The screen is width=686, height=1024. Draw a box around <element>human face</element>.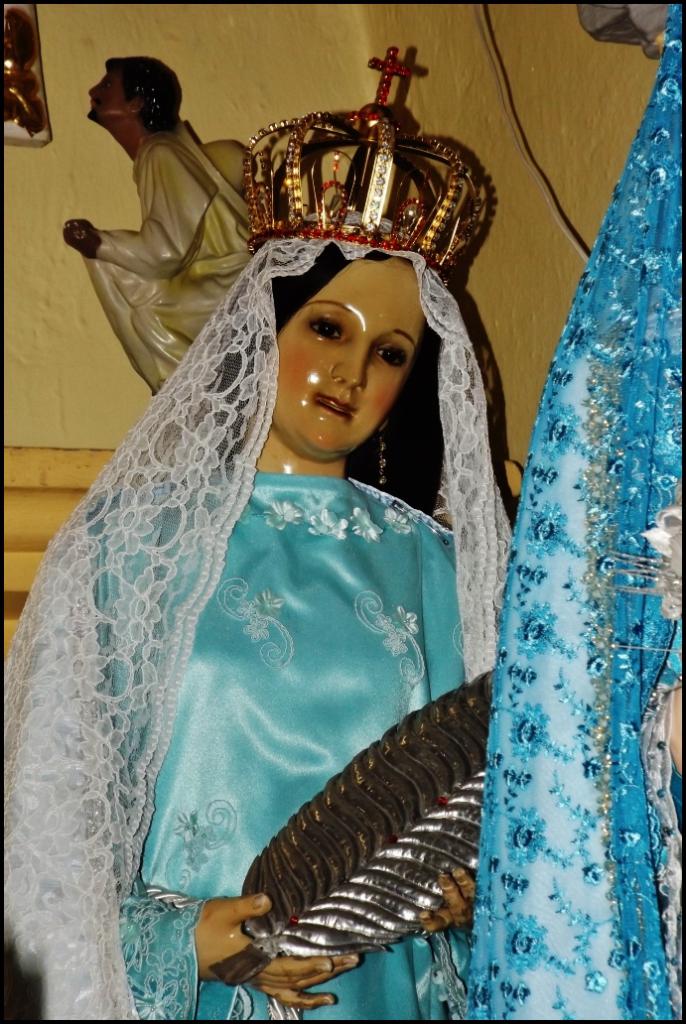
box=[272, 262, 435, 462].
